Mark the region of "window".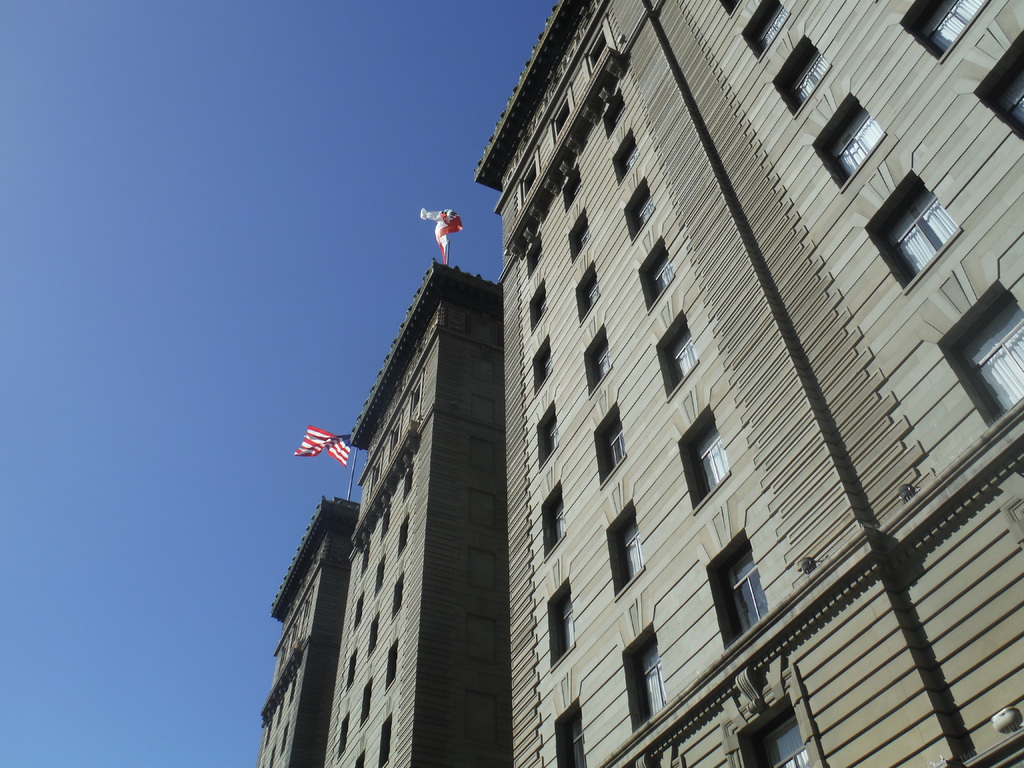
Region: bbox=(579, 226, 589, 255).
